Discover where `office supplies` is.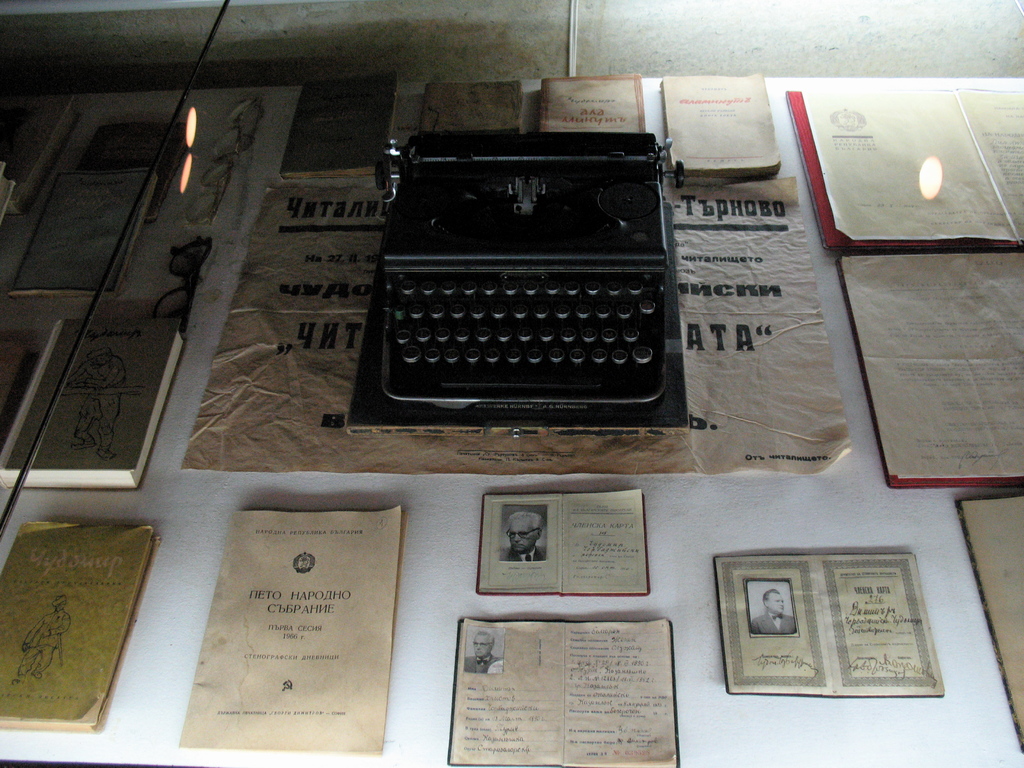
Discovered at BBox(840, 248, 1022, 493).
